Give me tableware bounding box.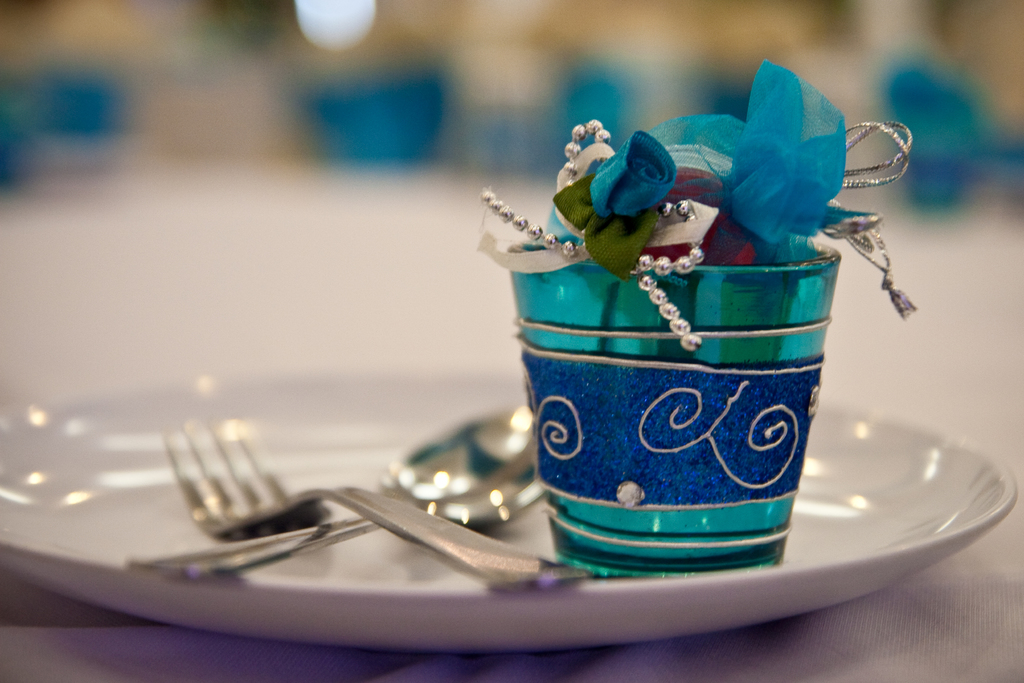
[0, 354, 1019, 654].
